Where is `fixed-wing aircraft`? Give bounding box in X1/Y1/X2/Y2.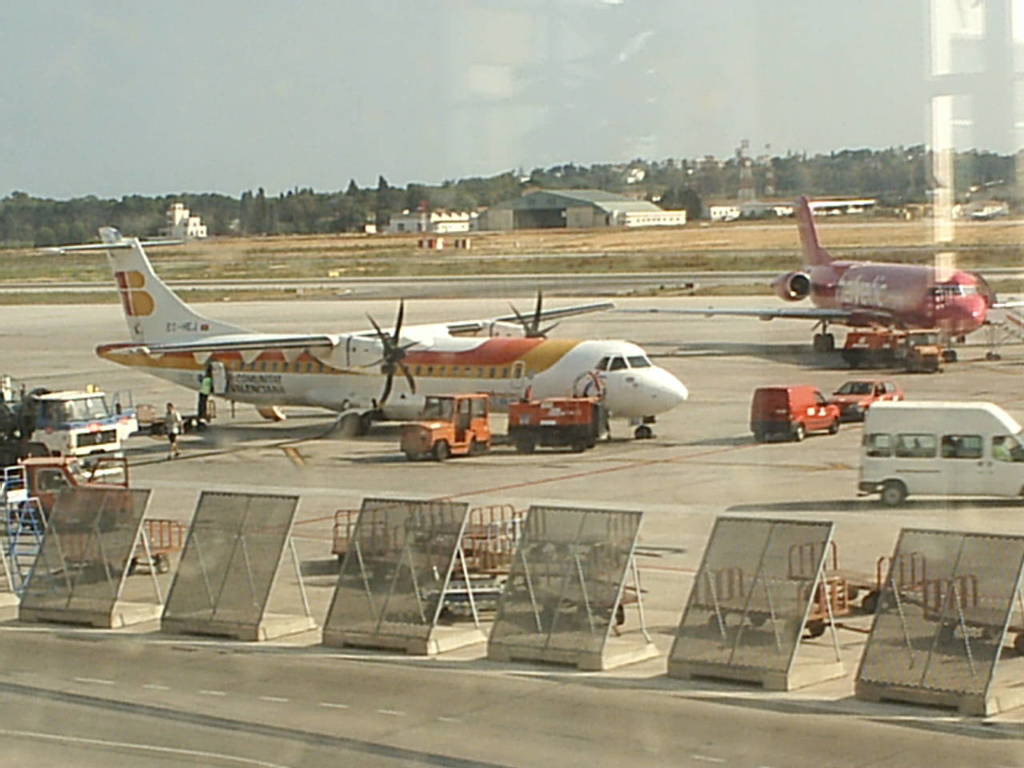
609/187/1023/362.
